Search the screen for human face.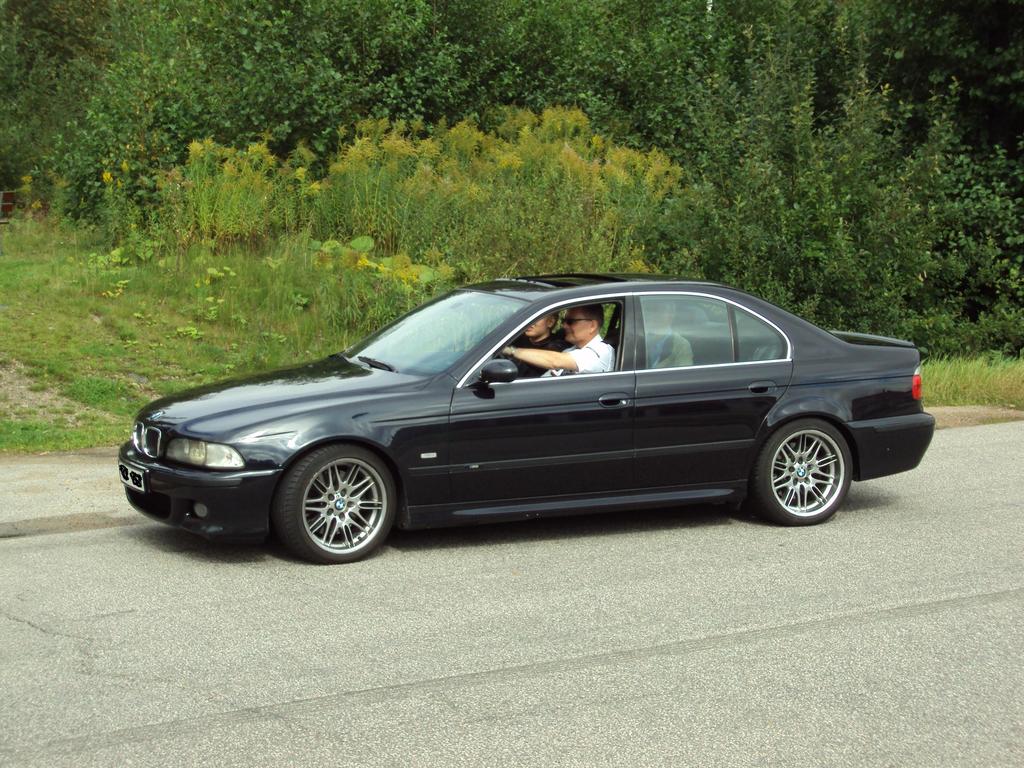
Found at region(563, 310, 591, 341).
